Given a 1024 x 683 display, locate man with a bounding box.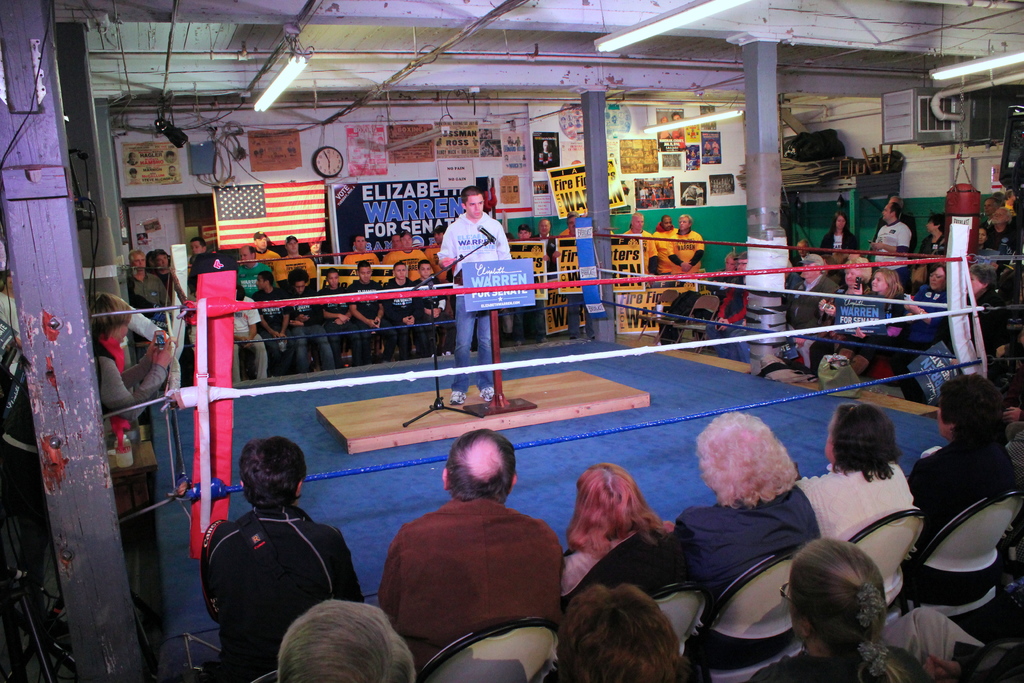
Located: pyautogui.locateOnScreen(163, 150, 176, 164).
